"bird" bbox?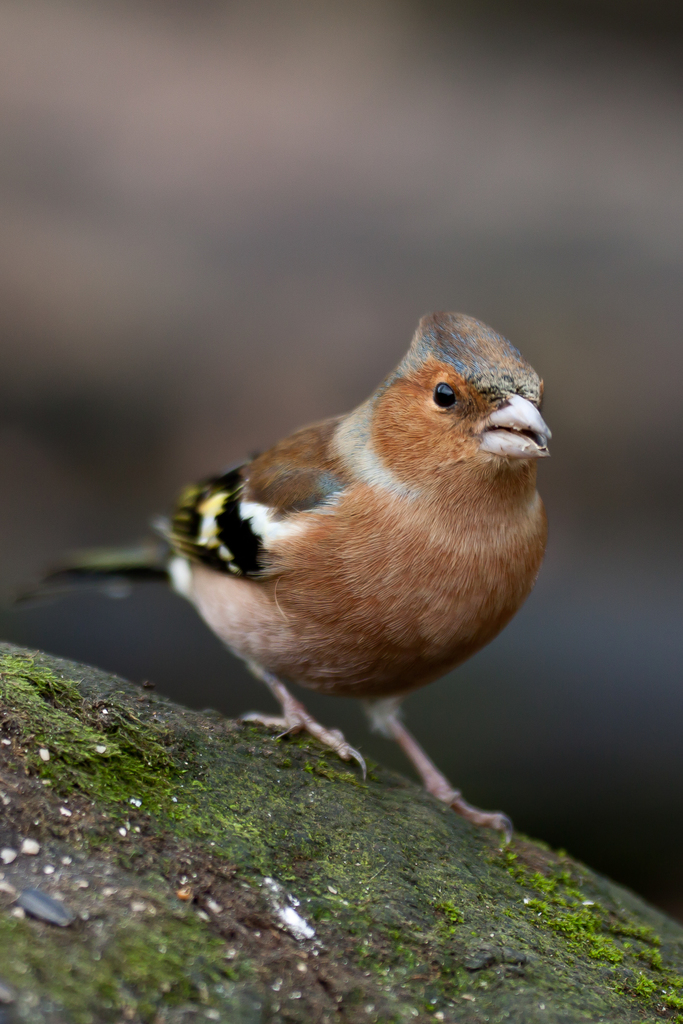
<bbox>17, 309, 548, 851</bbox>
